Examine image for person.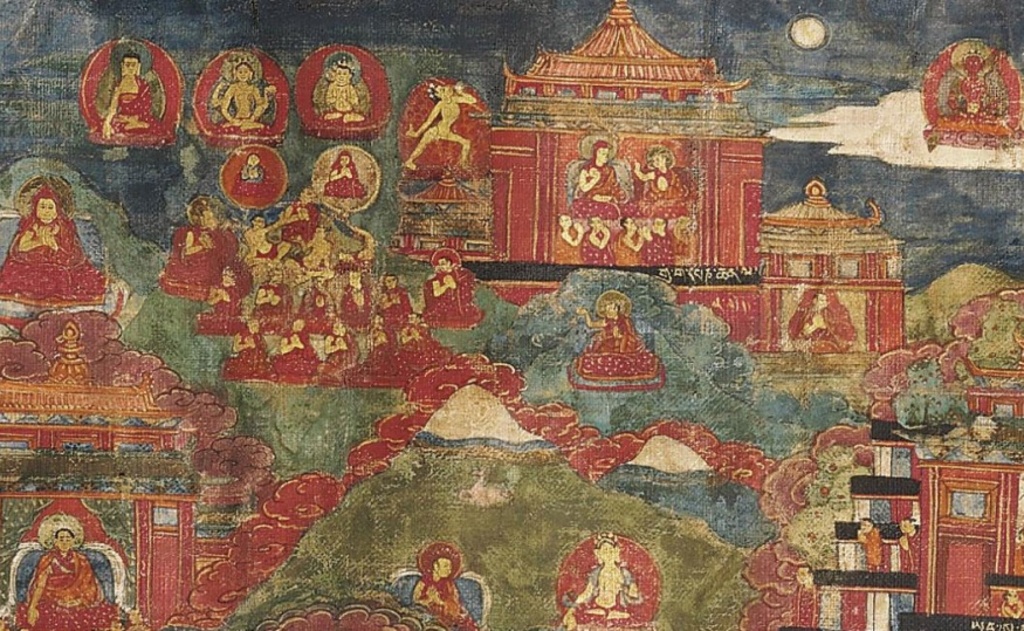
Examination result: crop(87, 52, 174, 149).
